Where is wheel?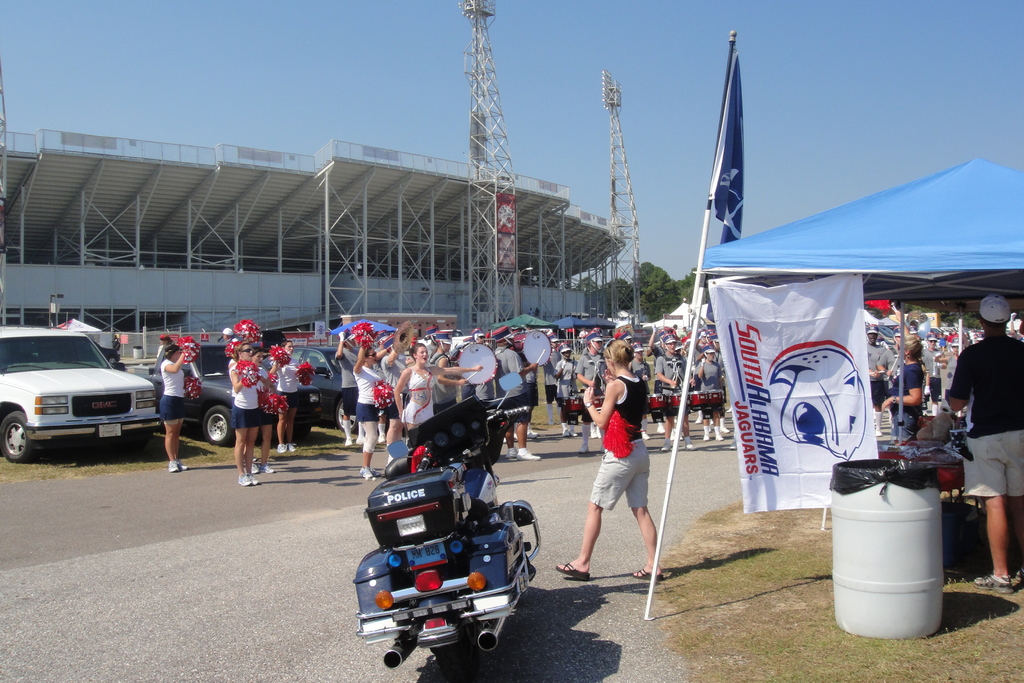
0, 408, 37, 464.
